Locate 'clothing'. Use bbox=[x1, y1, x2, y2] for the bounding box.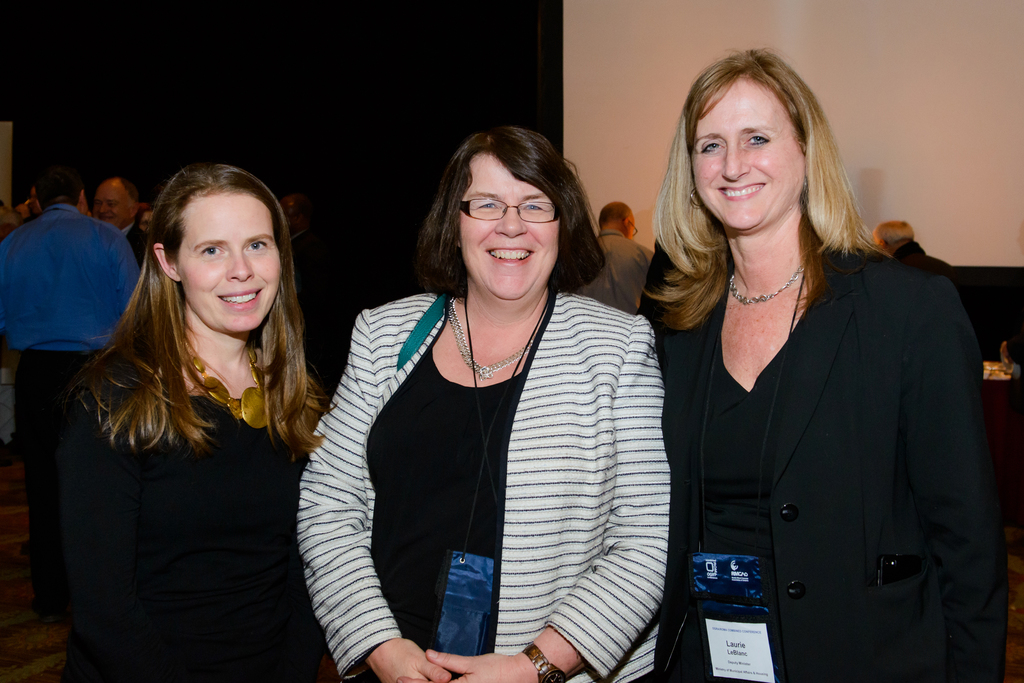
bbox=[278, 296, 685, 682].
